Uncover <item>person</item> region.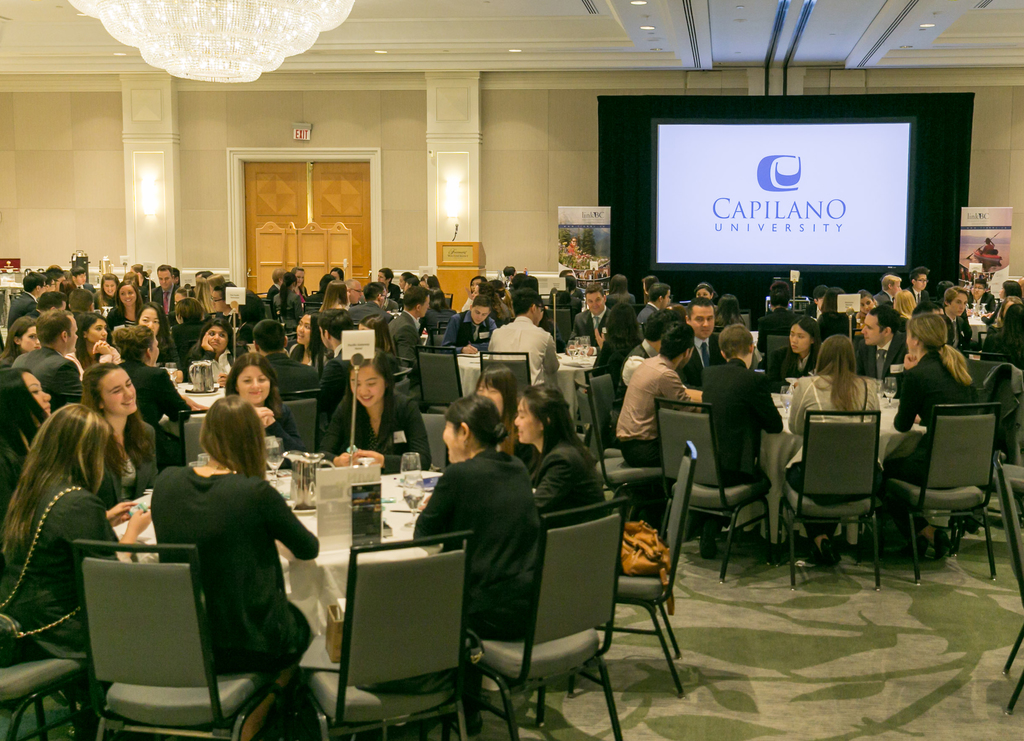
Uncovered: bbox=(854, 304, 908, 380).
